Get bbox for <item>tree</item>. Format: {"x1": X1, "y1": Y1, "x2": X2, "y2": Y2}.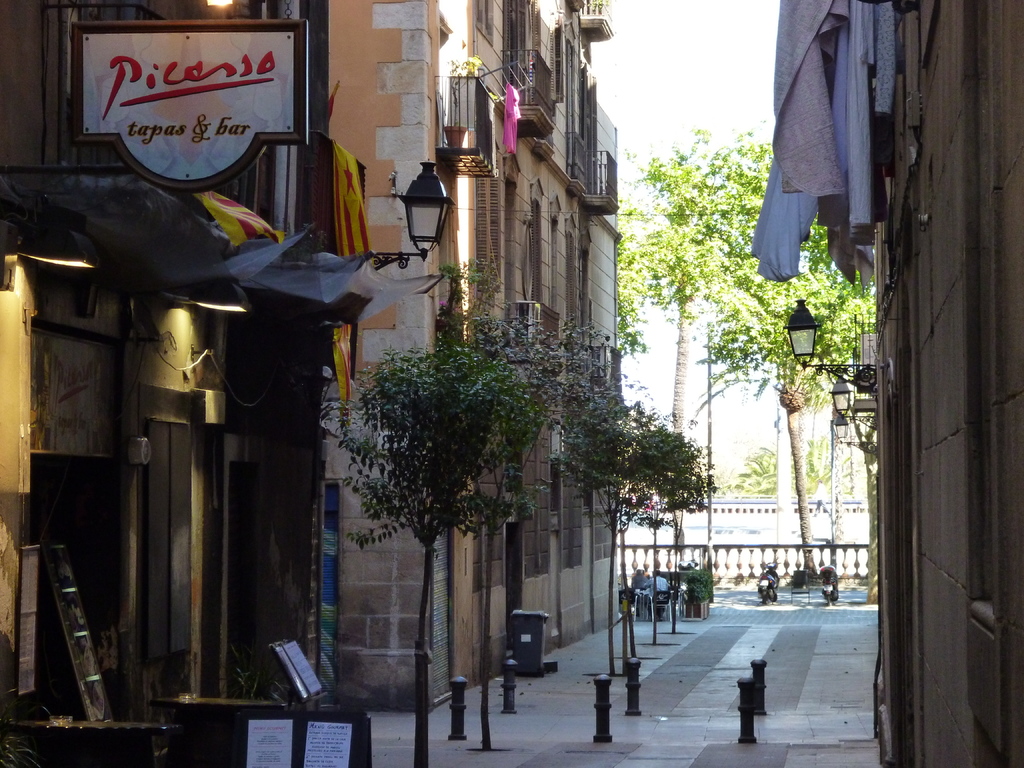
{"x1": 554, "y1": 351, "x2": 725, "y2": 679}.
